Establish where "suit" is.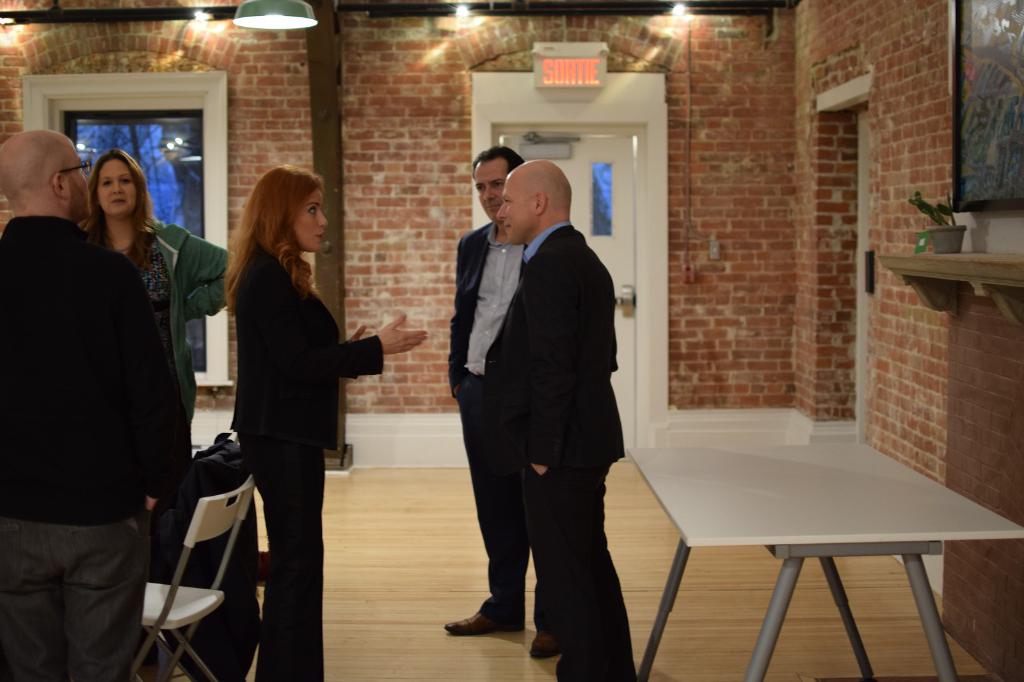
Established at (440,225,546,633).
